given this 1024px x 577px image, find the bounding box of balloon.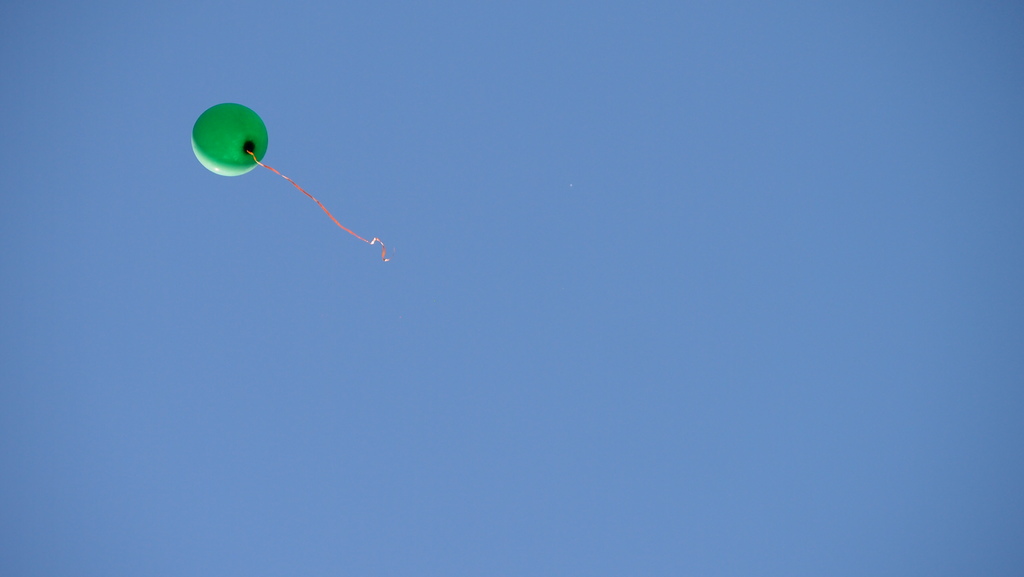
x1=186, y1=99, x2=274, y2=178.
